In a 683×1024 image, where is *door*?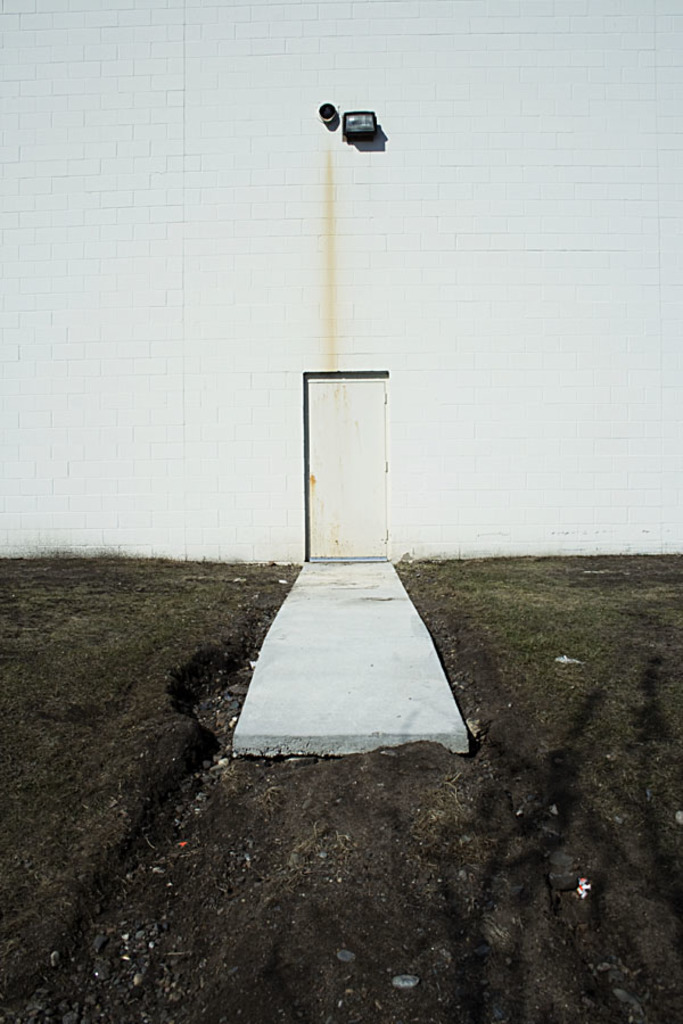
<bbox>307, 381, 387, 559</bbox>.
